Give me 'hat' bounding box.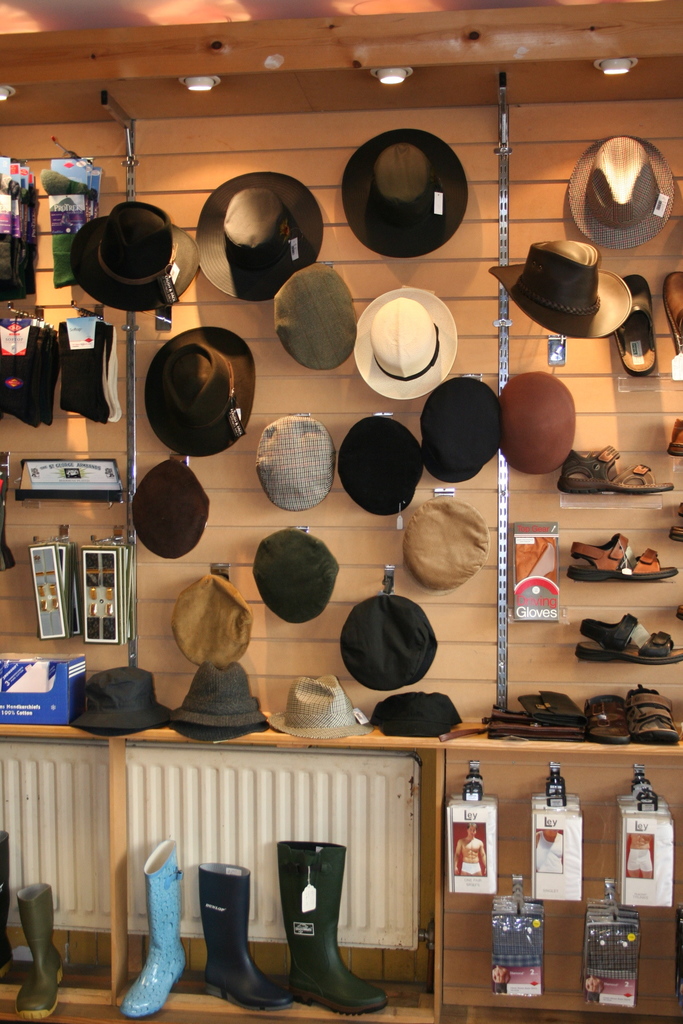
566 136 676 248.
